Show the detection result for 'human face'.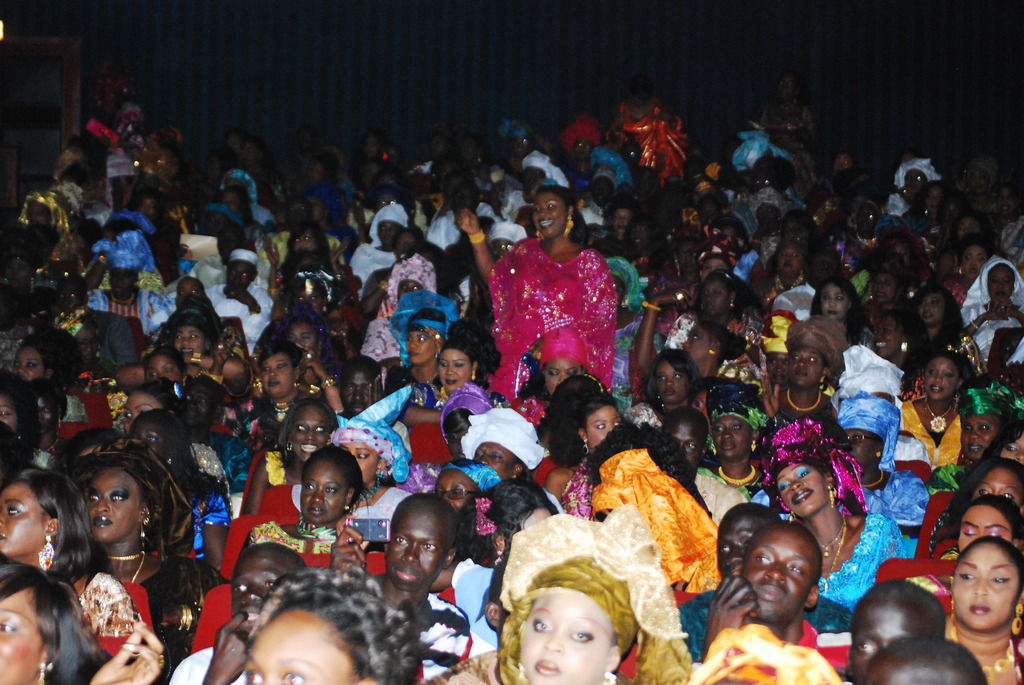
[89,468,135,542].
